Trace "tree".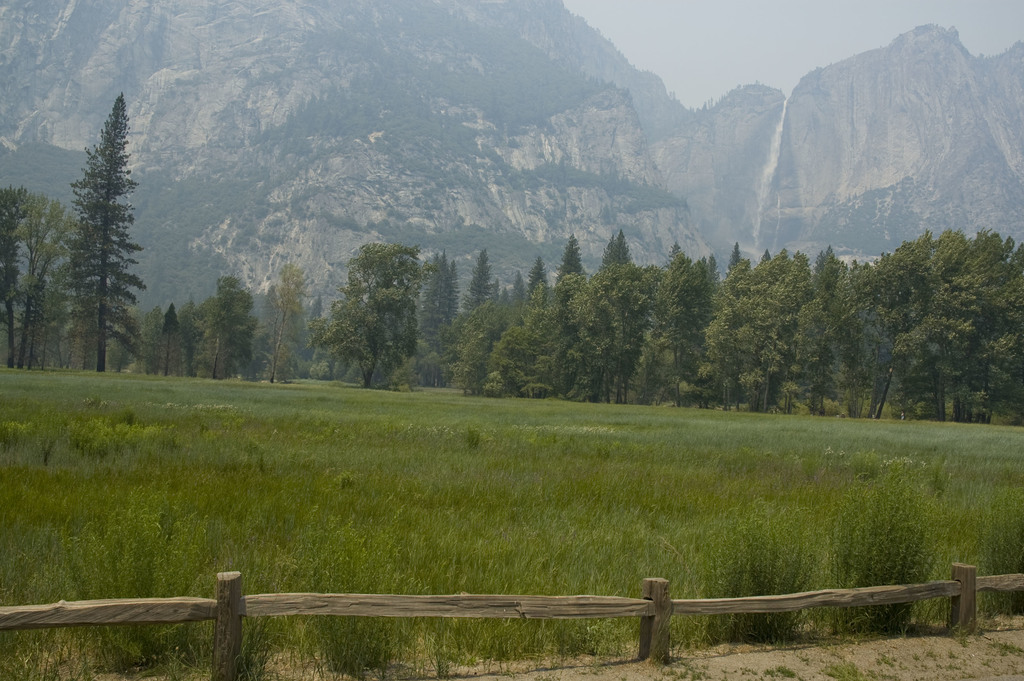
Traced to rect(175, 275, 258, 377).
